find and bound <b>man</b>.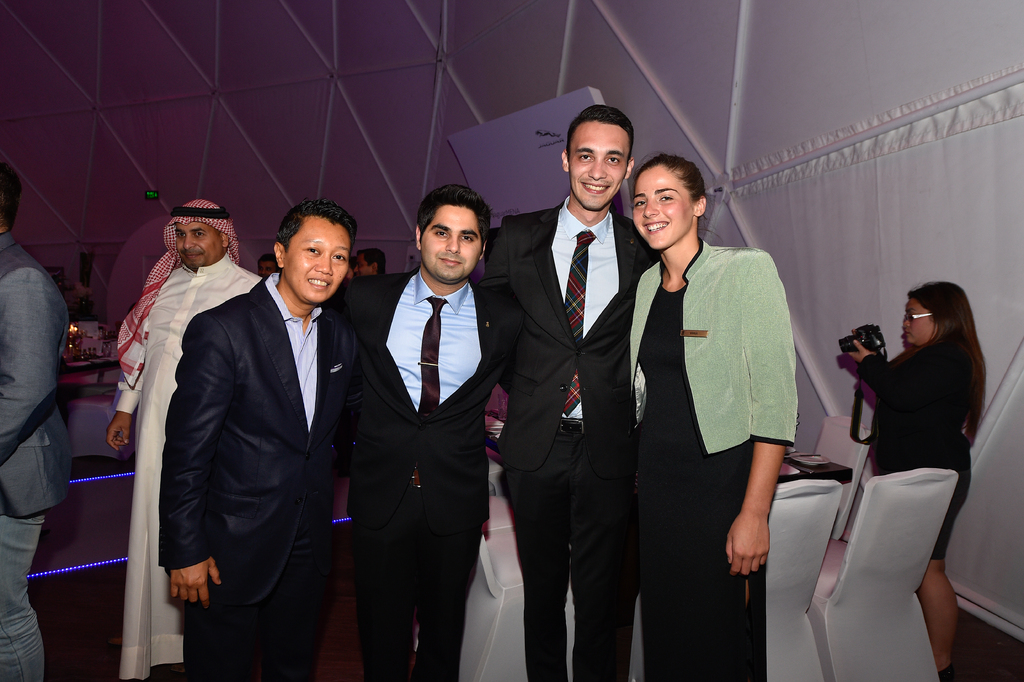
Bound: <region>0, 158, 70, 681</region>.
